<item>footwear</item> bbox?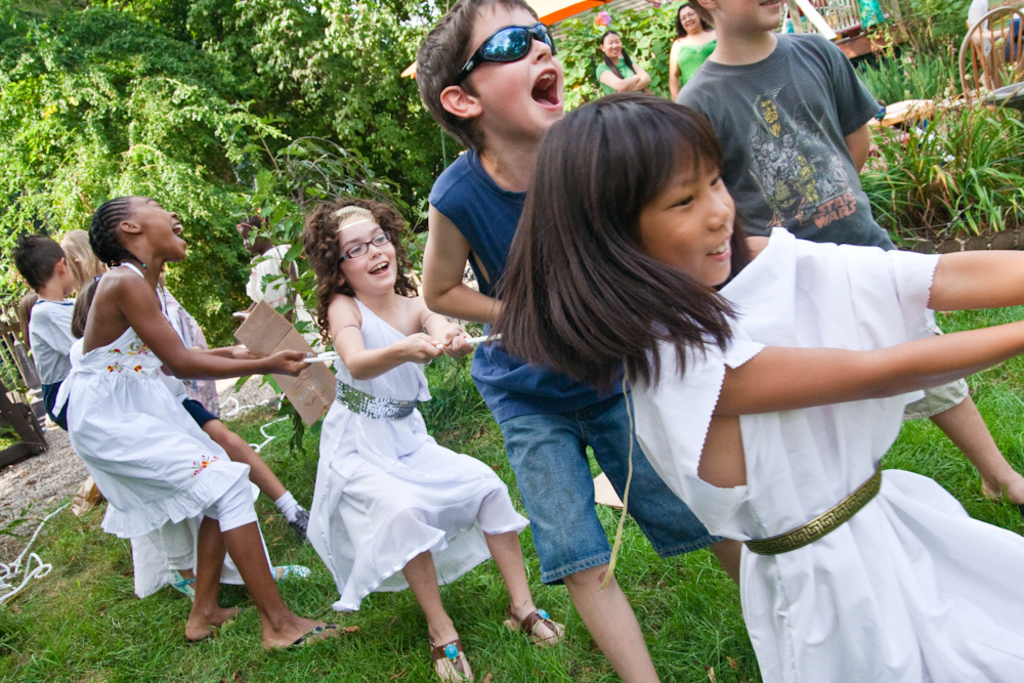
[513, 613, 575, 651]
